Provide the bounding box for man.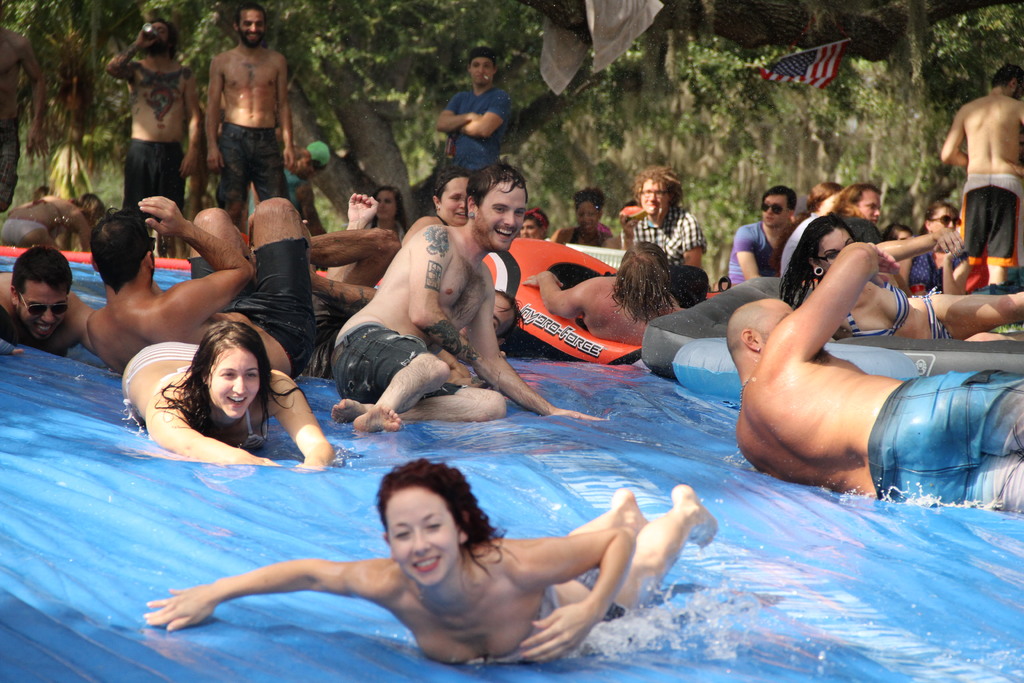
619, 168, 708, 270.
